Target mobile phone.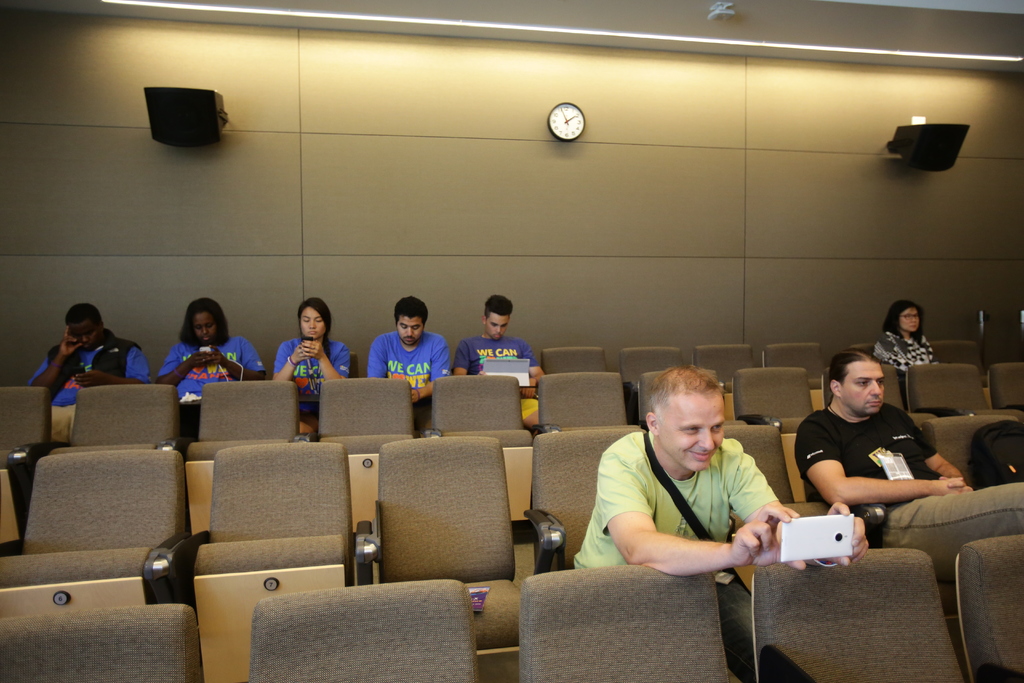
Target region: 200/343/213/355.
